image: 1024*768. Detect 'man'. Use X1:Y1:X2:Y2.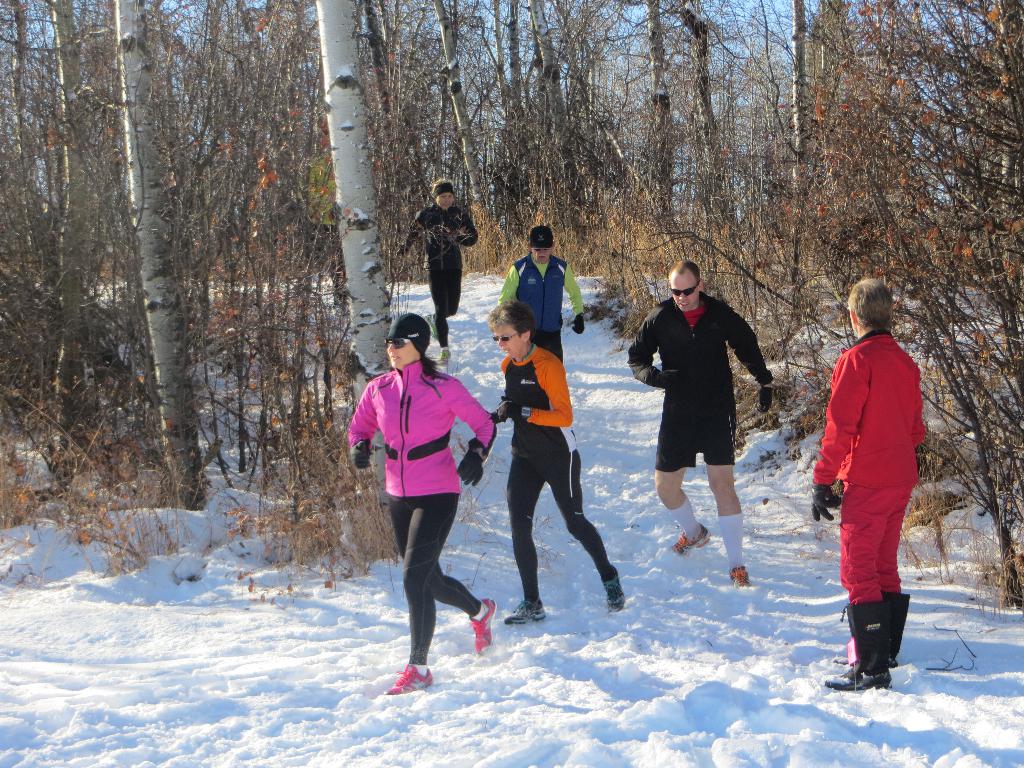
637:264:780:586.
